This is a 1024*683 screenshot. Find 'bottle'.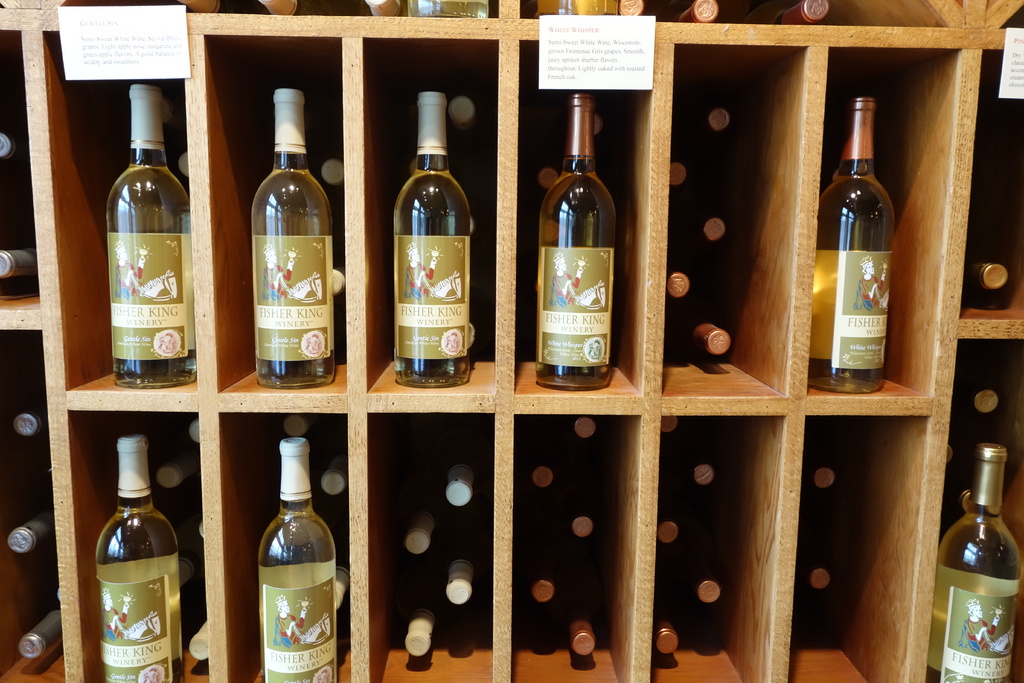
Bounding box: select_region(940, 437, 957, 472).
